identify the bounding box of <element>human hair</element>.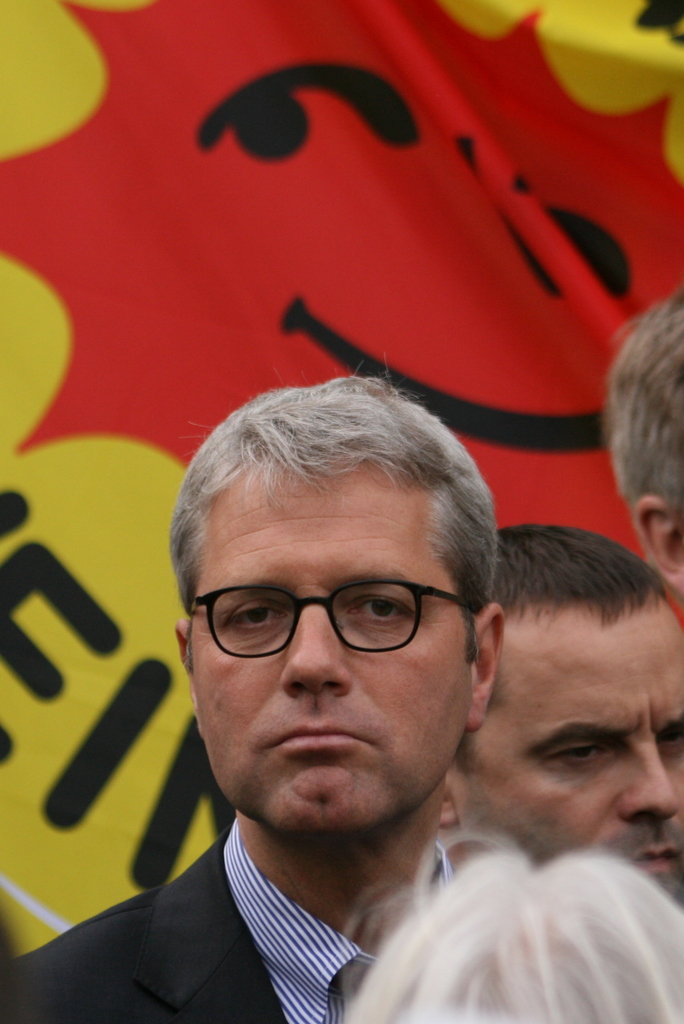
599:278:683:560.
